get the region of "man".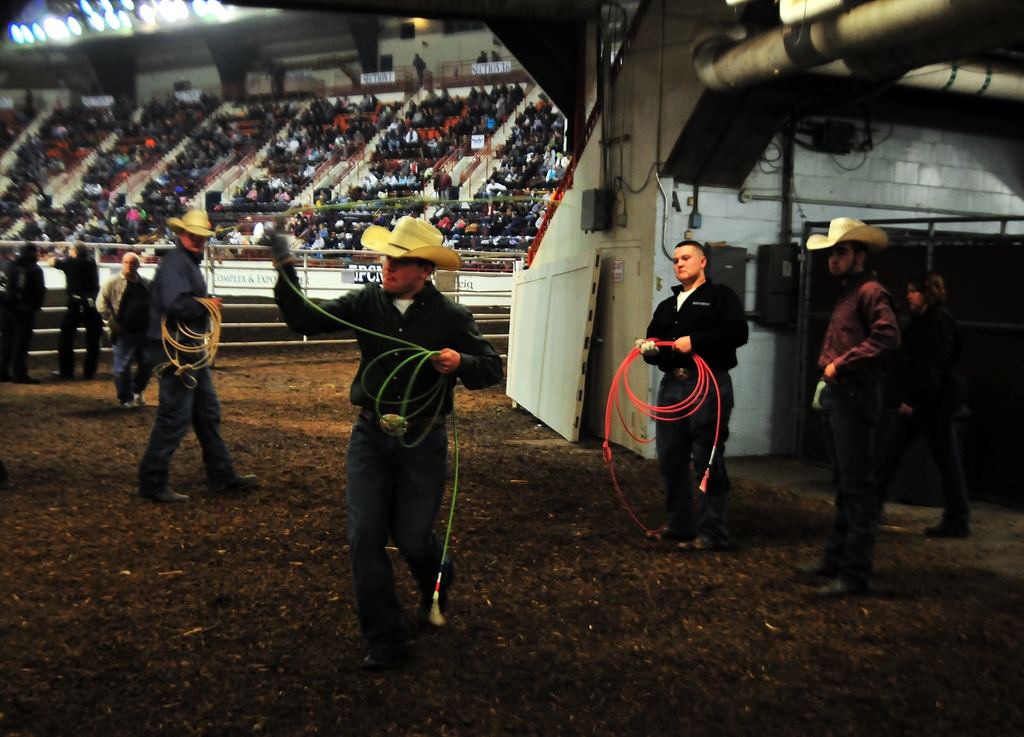
<box>50,249,102,375</box>.
